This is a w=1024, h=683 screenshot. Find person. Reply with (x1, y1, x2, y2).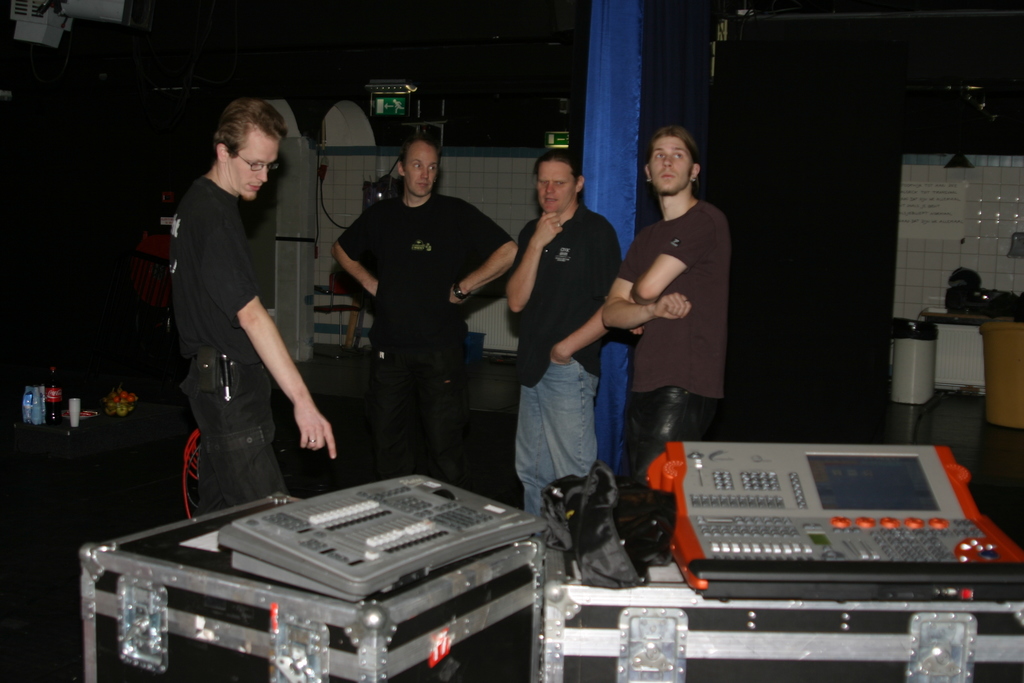
(508, 144, 625, 564).
